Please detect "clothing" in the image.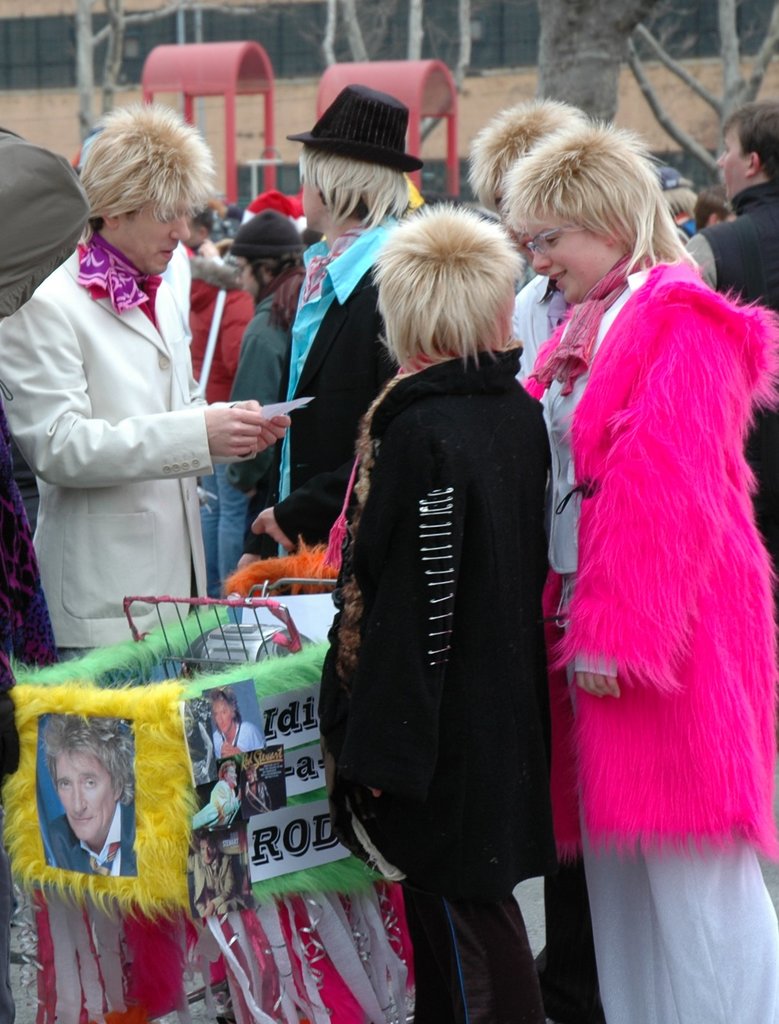
<box>184,281,255,600</box>.
